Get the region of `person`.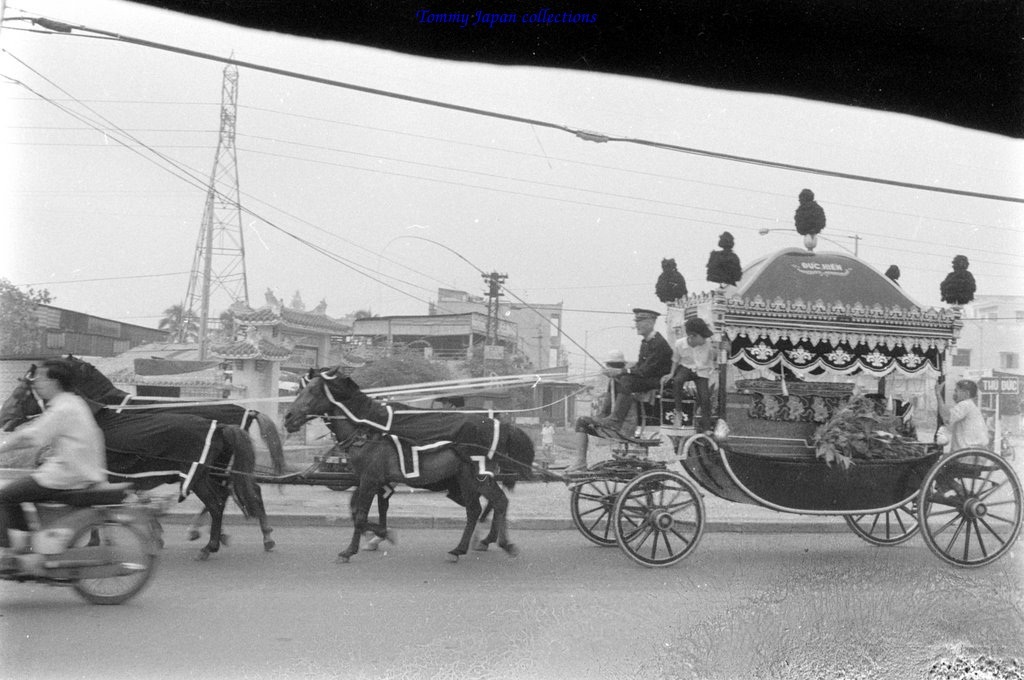
box(565, 347, 648, 485).
